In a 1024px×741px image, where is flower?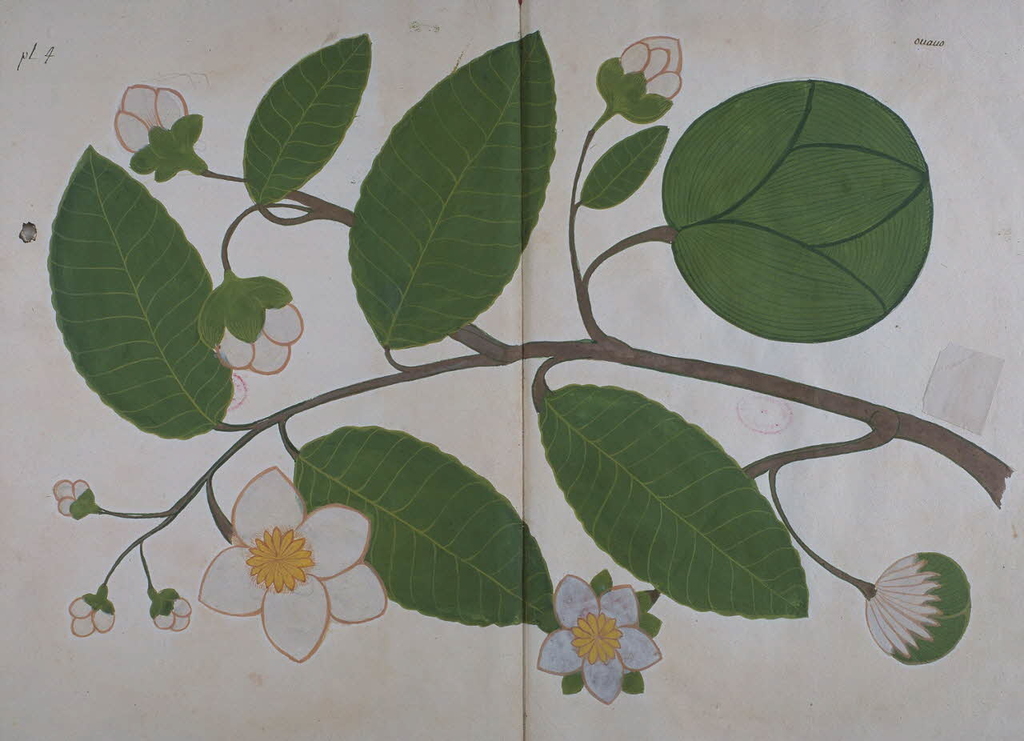
crop(612, 28, 681, 103).
